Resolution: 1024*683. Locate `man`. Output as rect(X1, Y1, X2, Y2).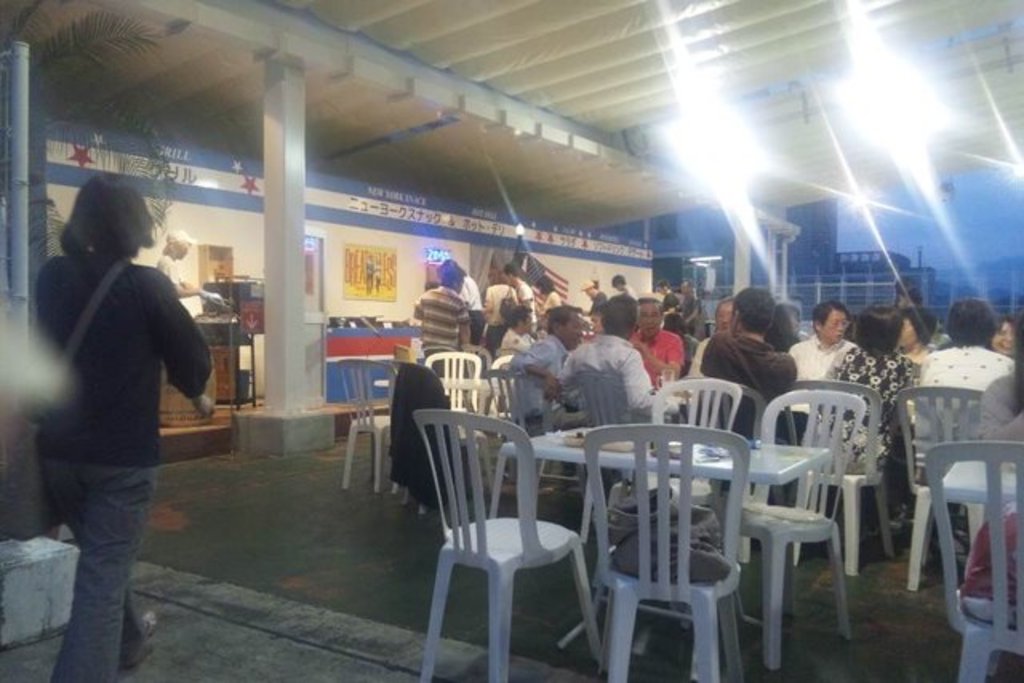
rect(458, 266, 485, 347).
